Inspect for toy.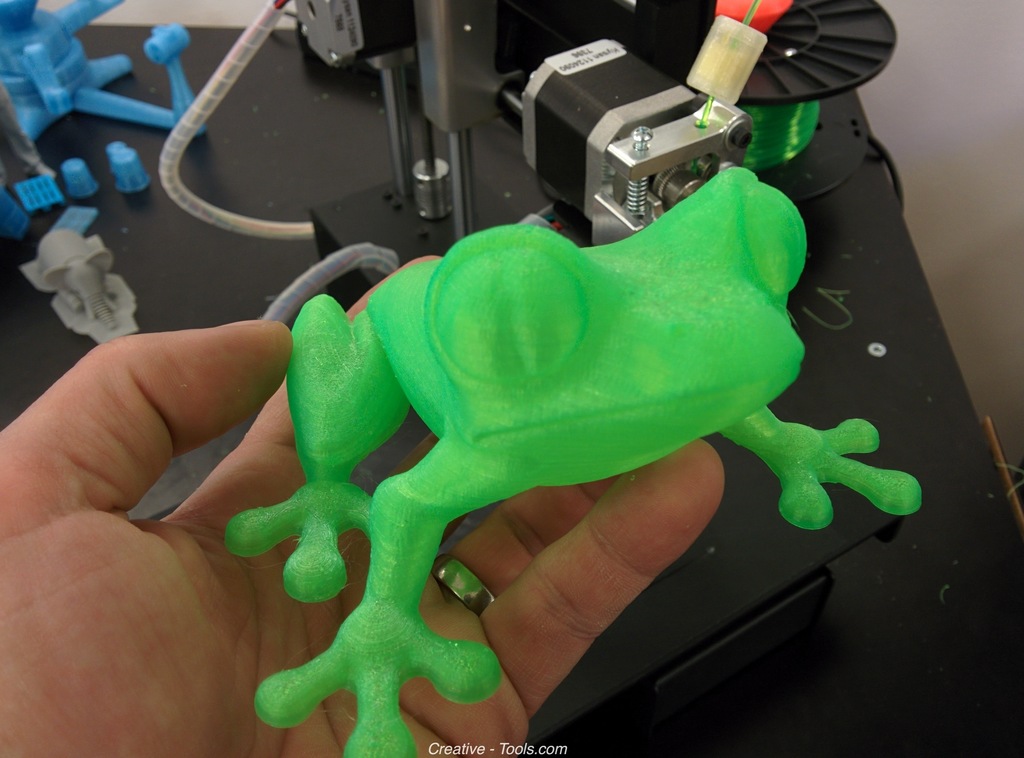
Inspection: [x1=218, y1=170, x2=950, y2=757].
